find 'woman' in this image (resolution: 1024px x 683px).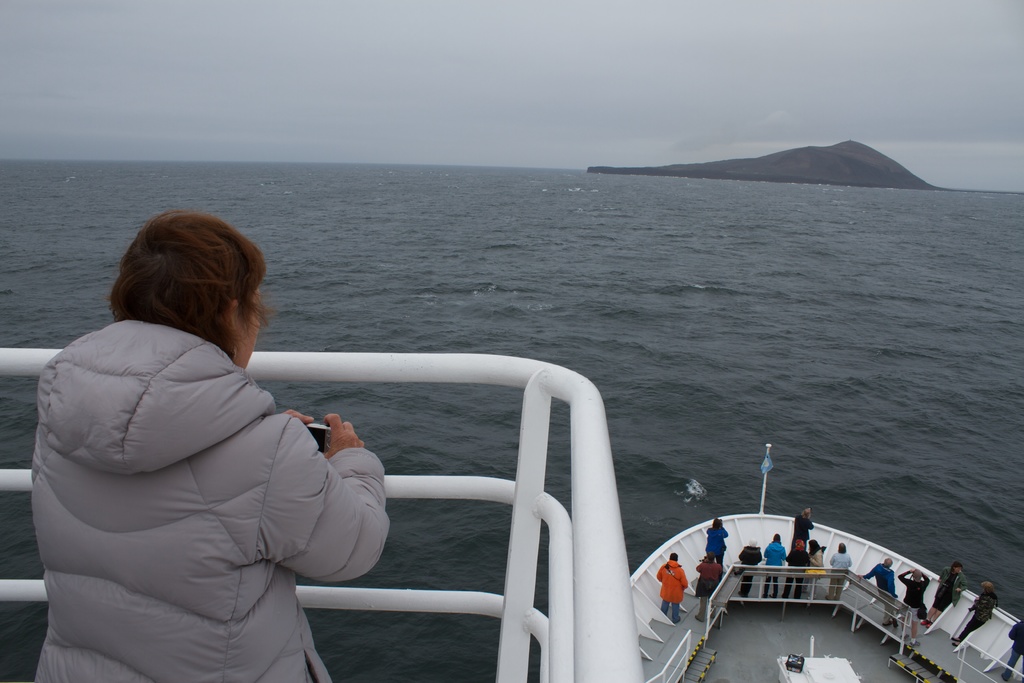
(950, 576, 996, 652).
